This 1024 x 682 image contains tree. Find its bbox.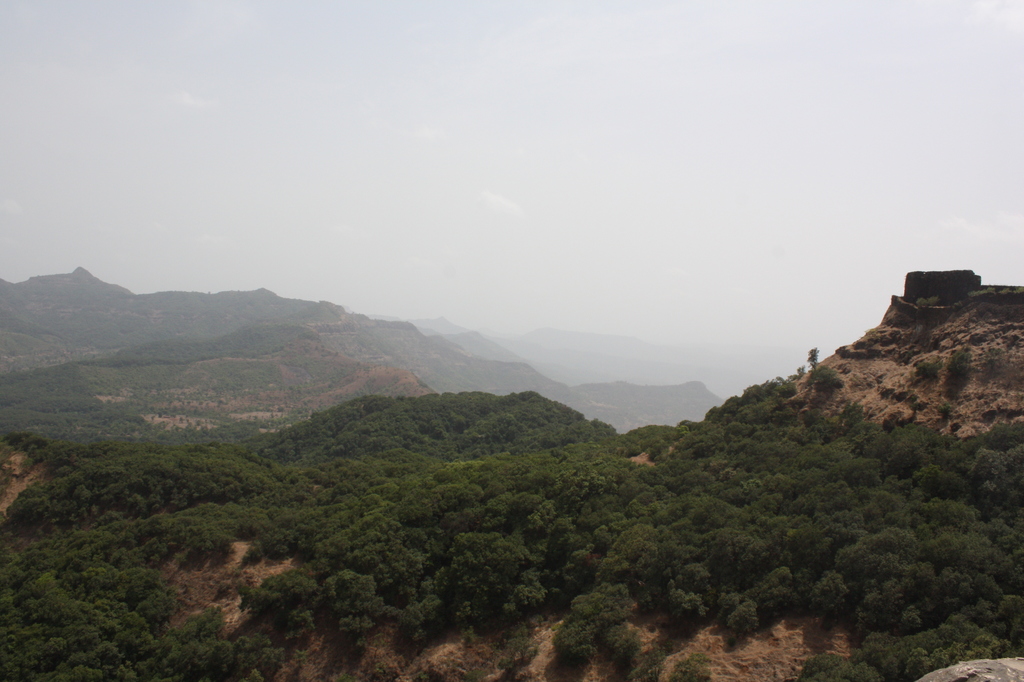
box=[804, 346, 820, 369].
